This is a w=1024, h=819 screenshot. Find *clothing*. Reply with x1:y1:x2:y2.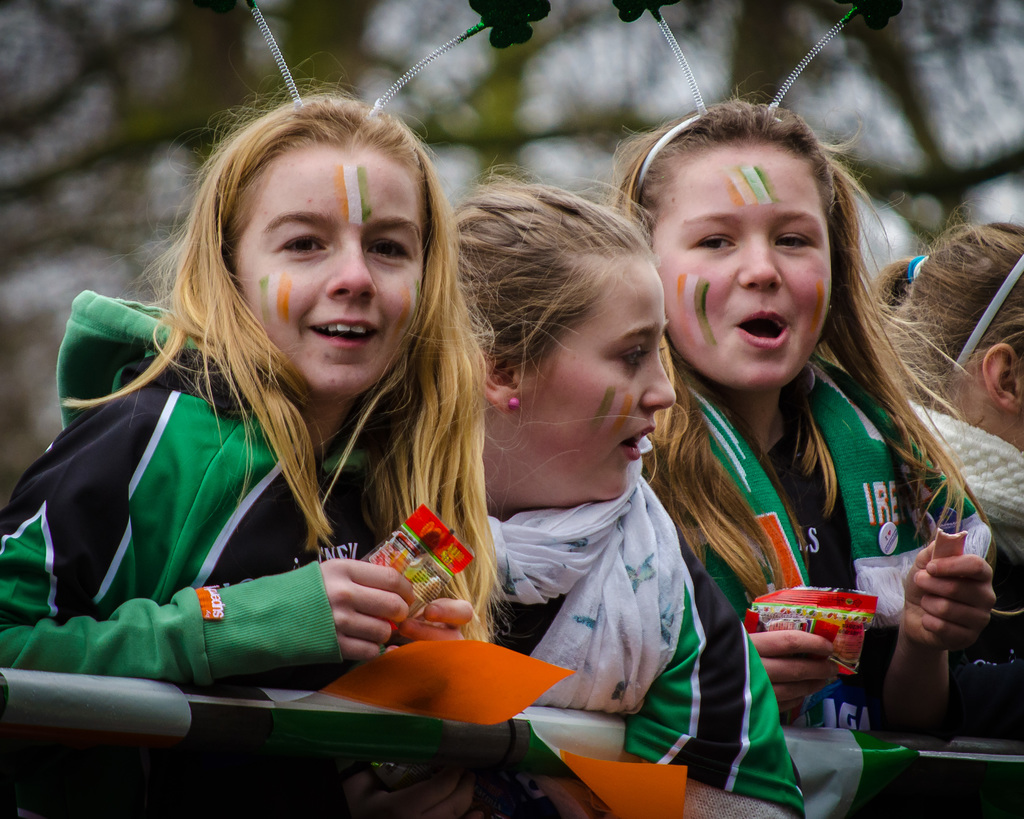
0:262:534:683.
